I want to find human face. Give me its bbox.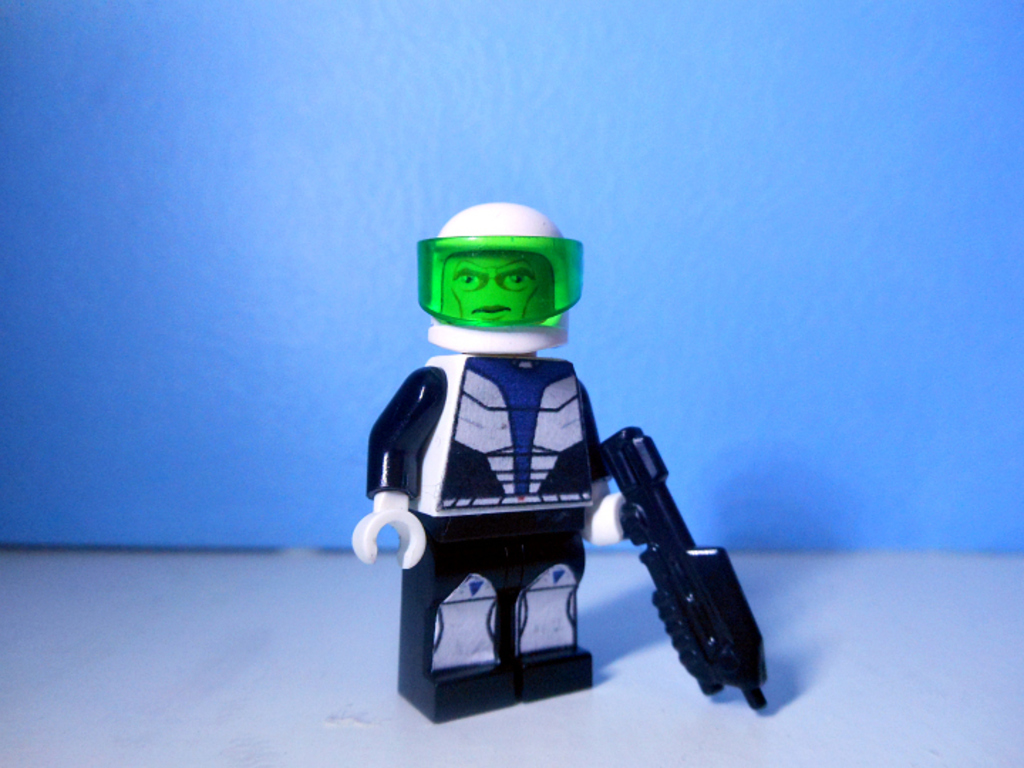
crop(441, 257, 558, 324).
